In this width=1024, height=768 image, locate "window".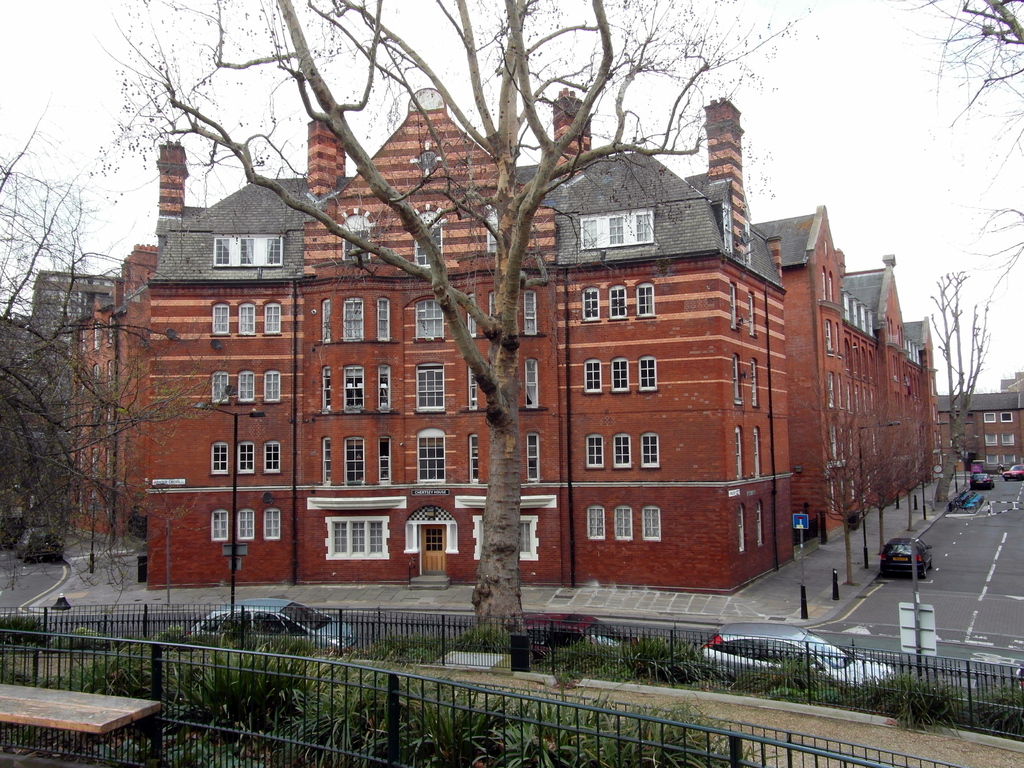
Bounding box: crop(468, 433, 479, 479).
